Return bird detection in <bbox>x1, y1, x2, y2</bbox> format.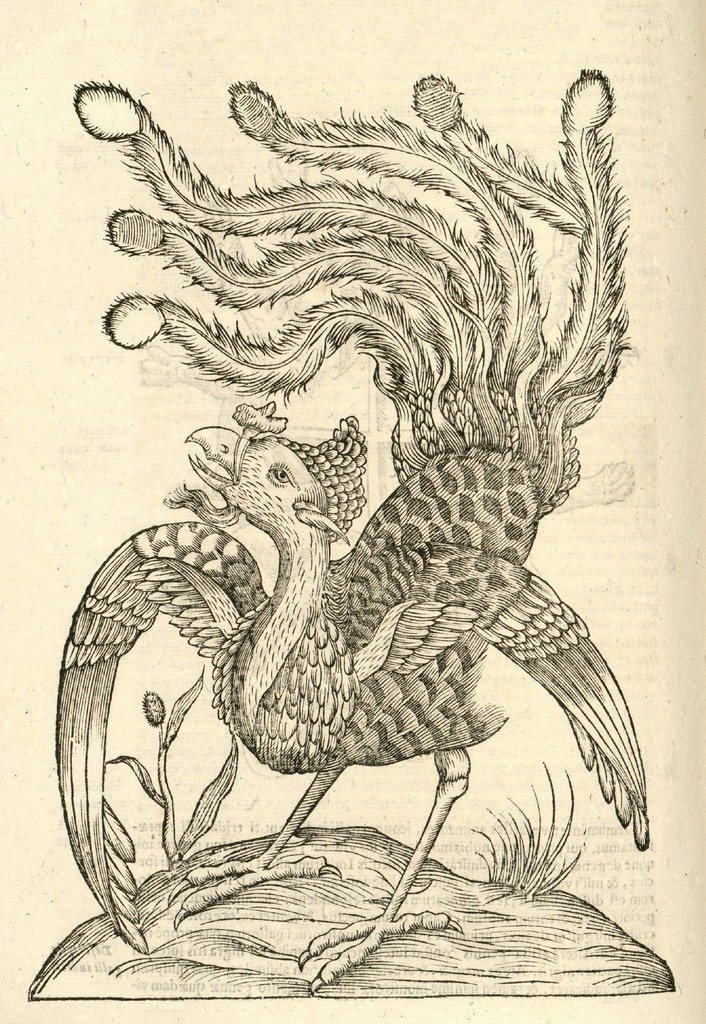
<bbox>83, 107, 668, 957</bbox>.
